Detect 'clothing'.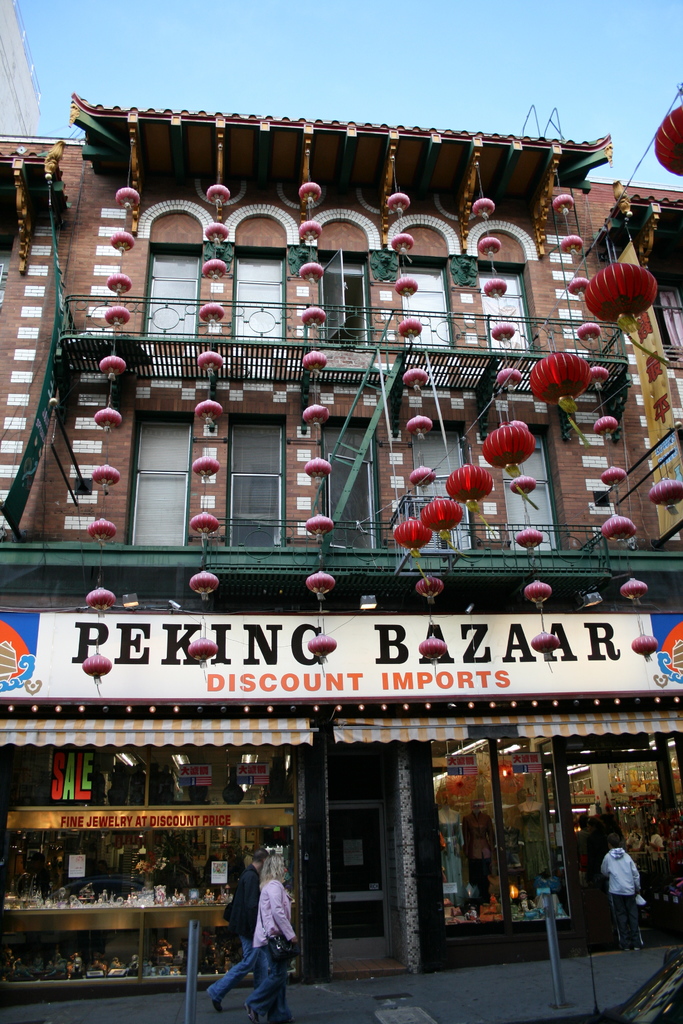
Detected at bbox=[249, 870, 292, 1023].
